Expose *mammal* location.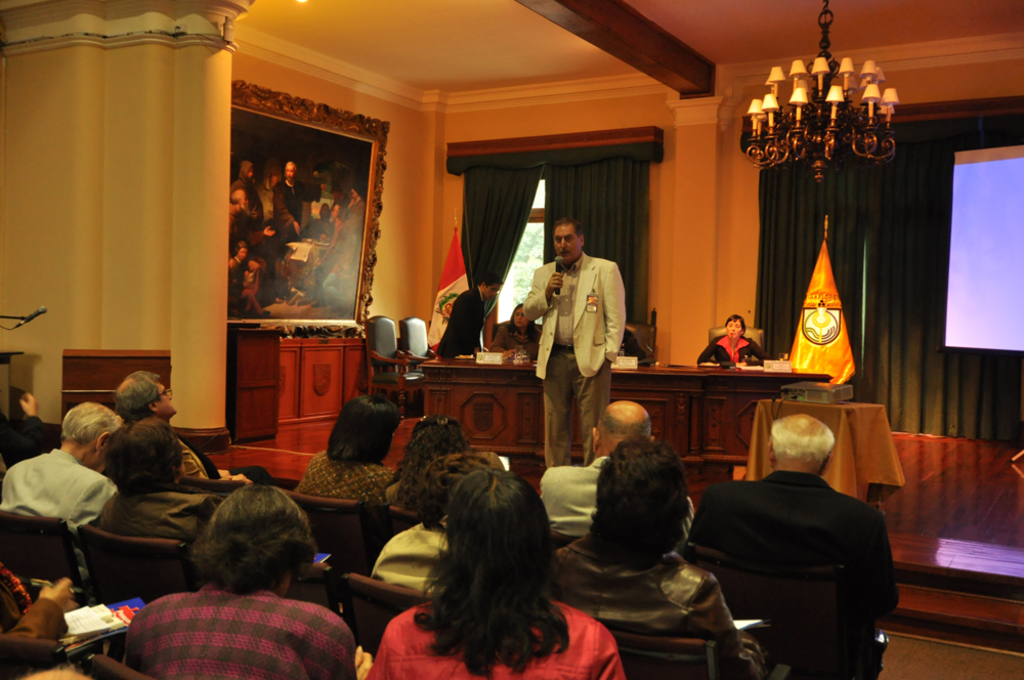
Exposed at (left=0, top=564, right=78, bottom=675).
